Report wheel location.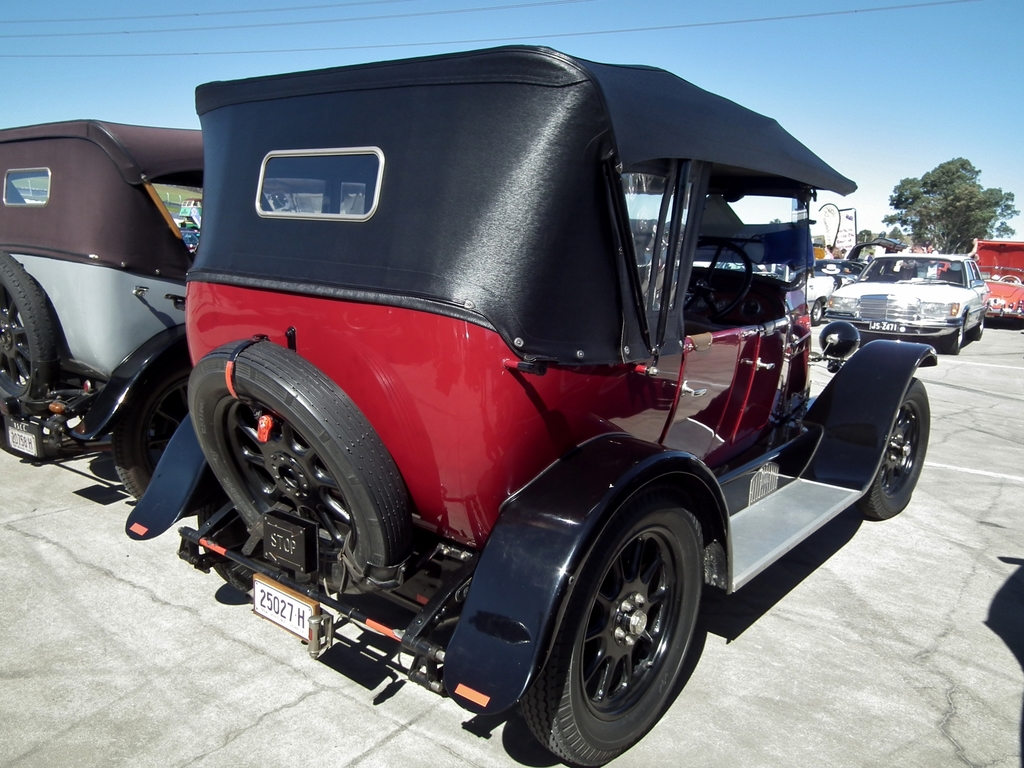
Report: left=526, top=493, right=708, bottom=767.
